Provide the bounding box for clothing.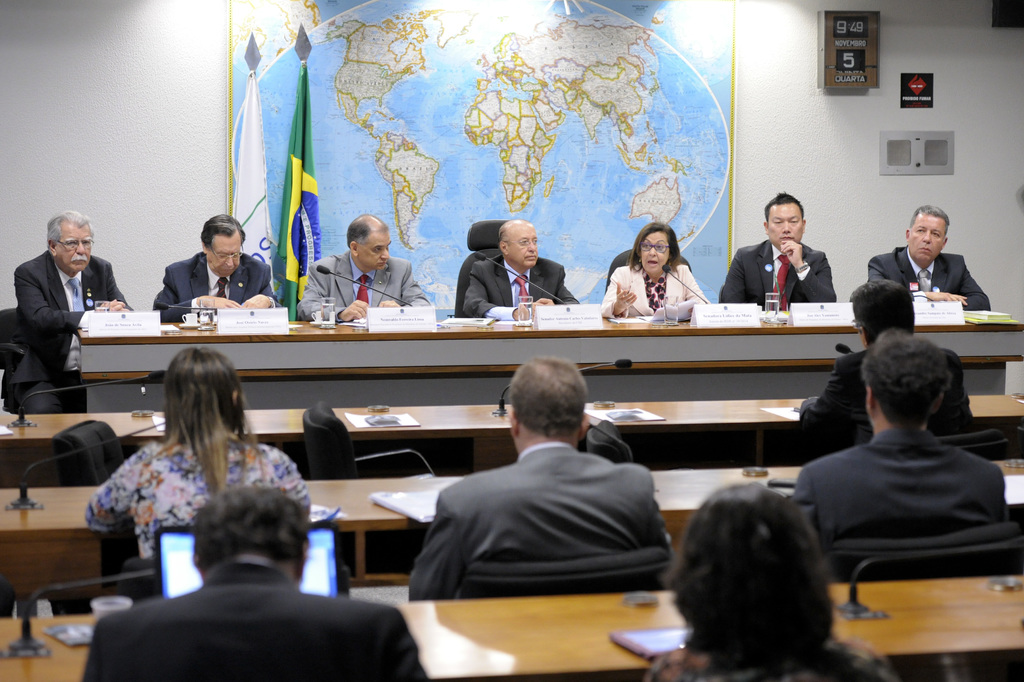
86,445,315,553.
